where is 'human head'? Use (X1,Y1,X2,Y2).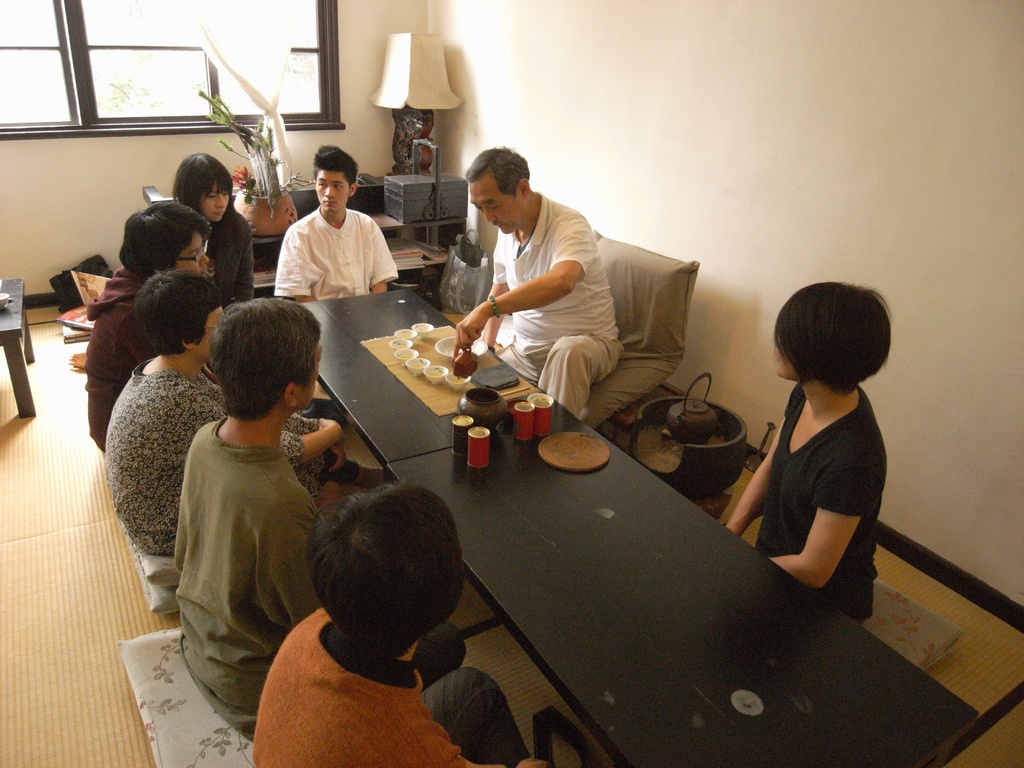
(207,299,324,419).
